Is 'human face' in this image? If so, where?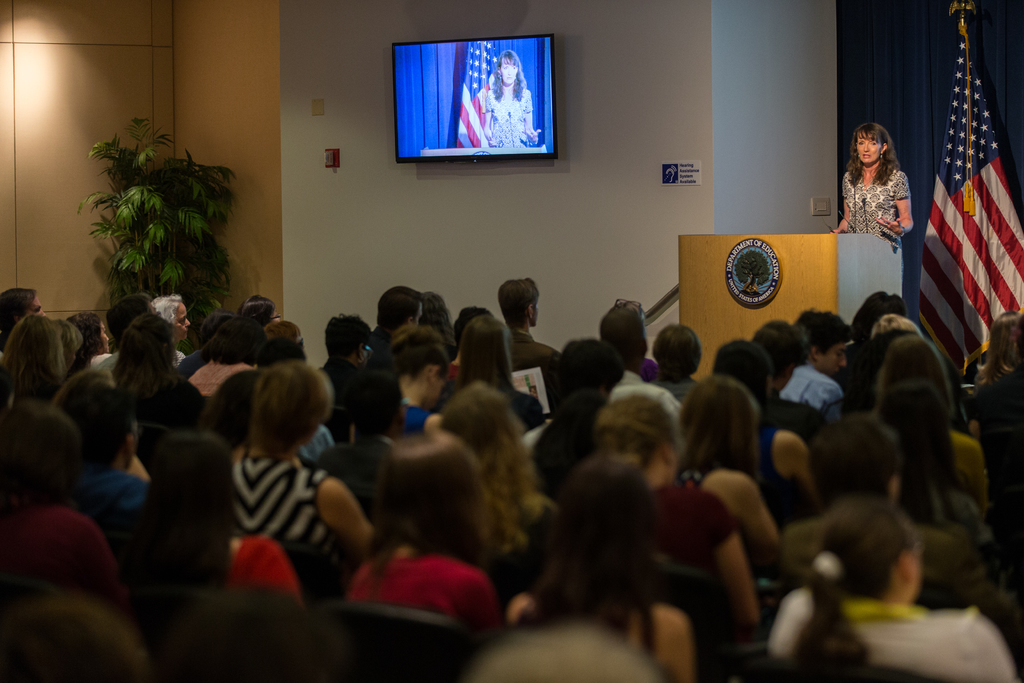
Yes, at 95/316/110/356.
